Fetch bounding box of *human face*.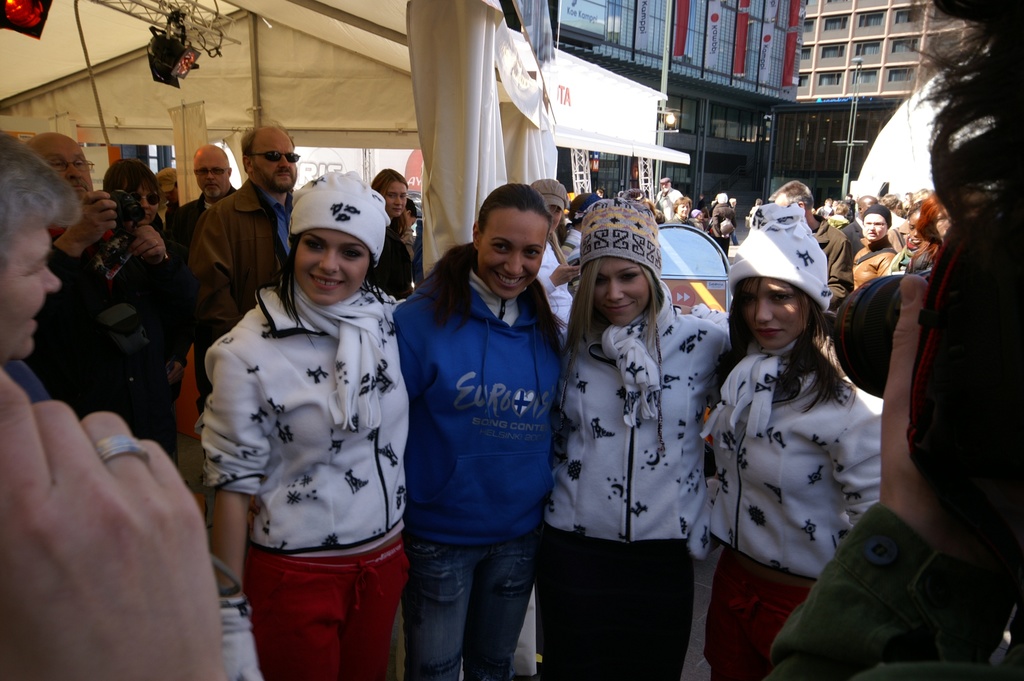
Bbox: l=253, t=129, r=297, b=187.
